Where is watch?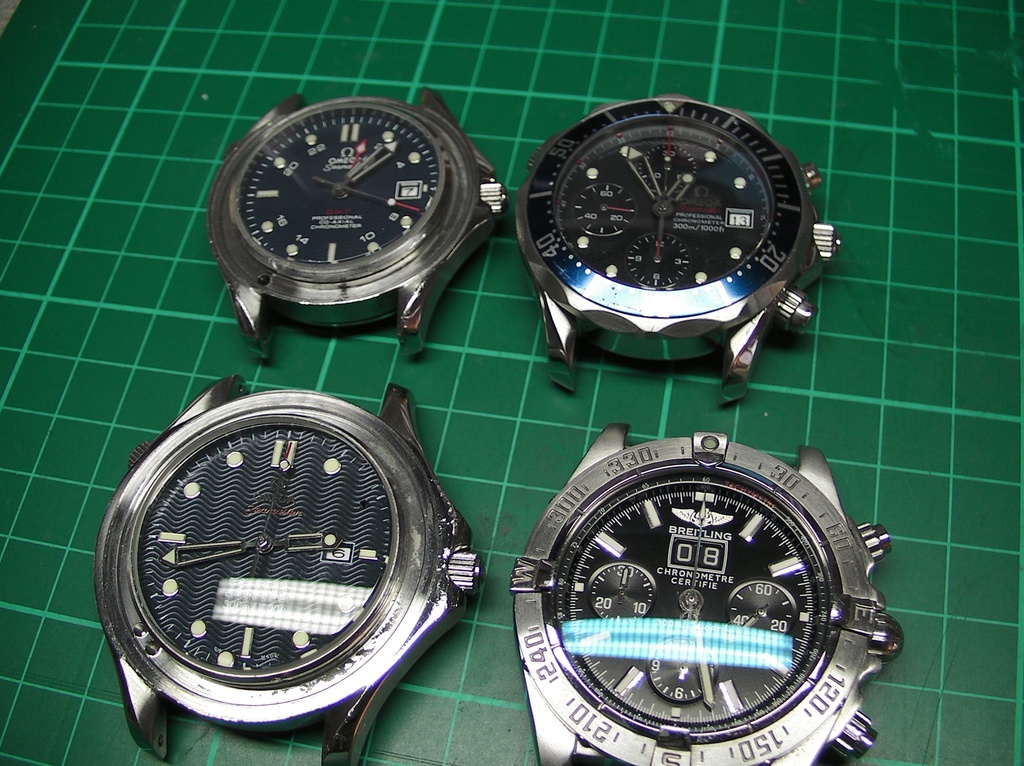
crop(211, 92, 499, 348).
